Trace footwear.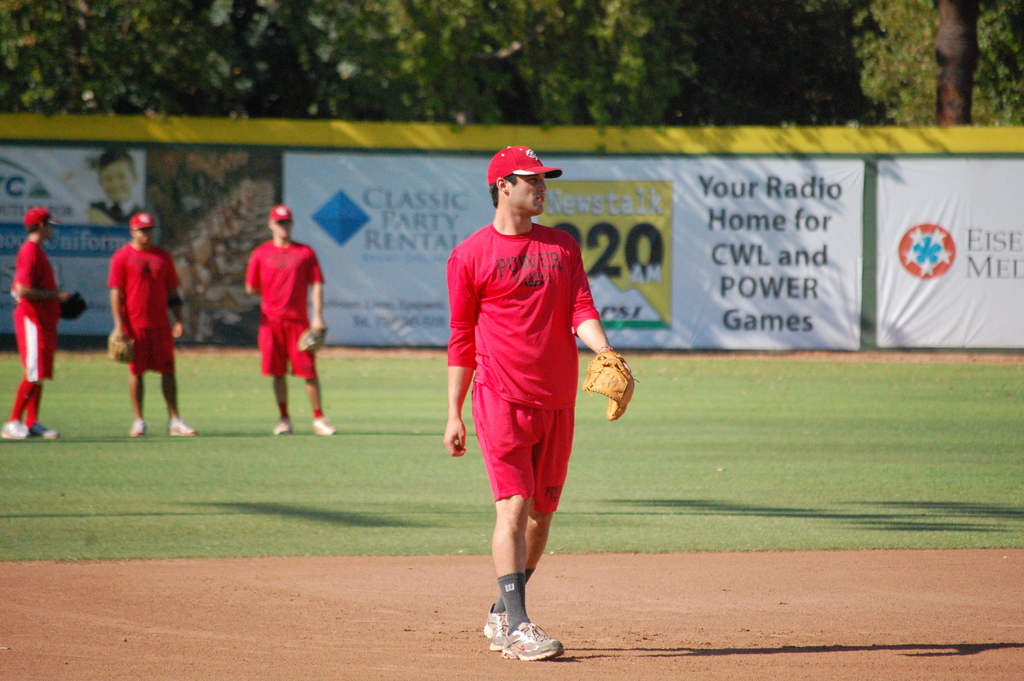
Traced to region(306, 413, 336, 436).
